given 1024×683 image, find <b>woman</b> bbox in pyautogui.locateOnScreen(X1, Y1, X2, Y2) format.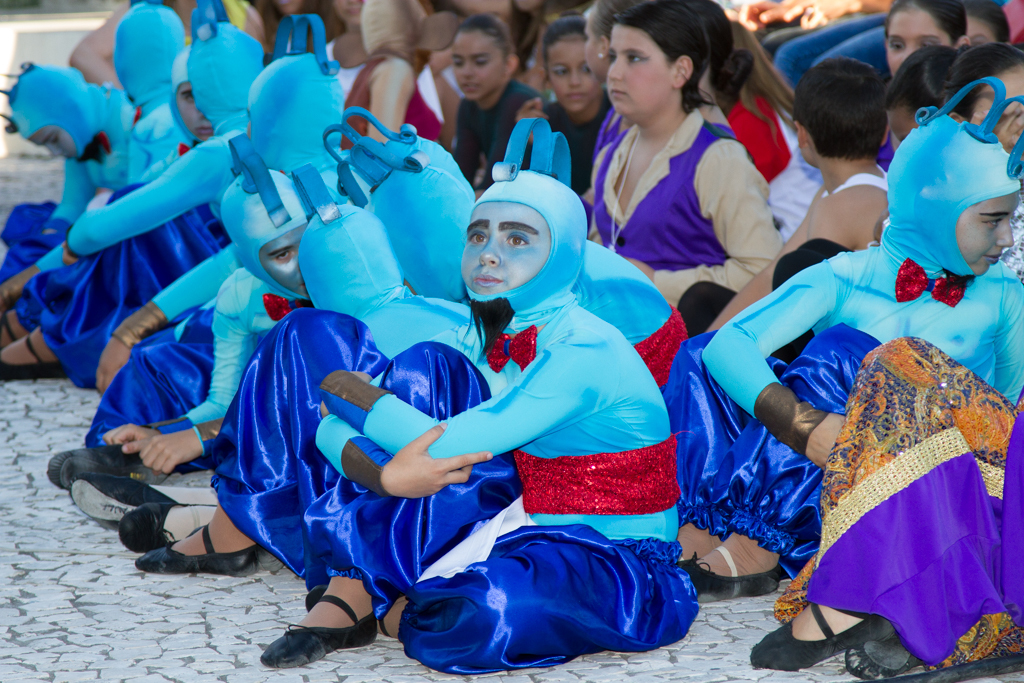
pyautogui.locateOnScreen(567, 5, 807, 317).
